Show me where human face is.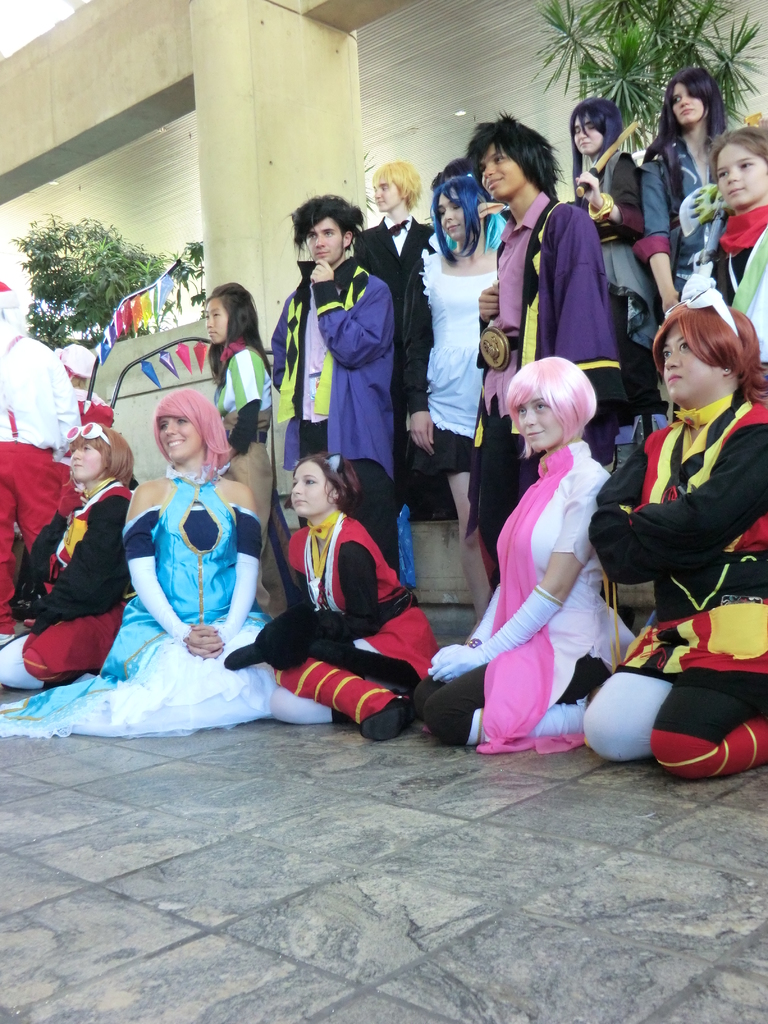
human face is at bbox(483, 141, 526, 199).
